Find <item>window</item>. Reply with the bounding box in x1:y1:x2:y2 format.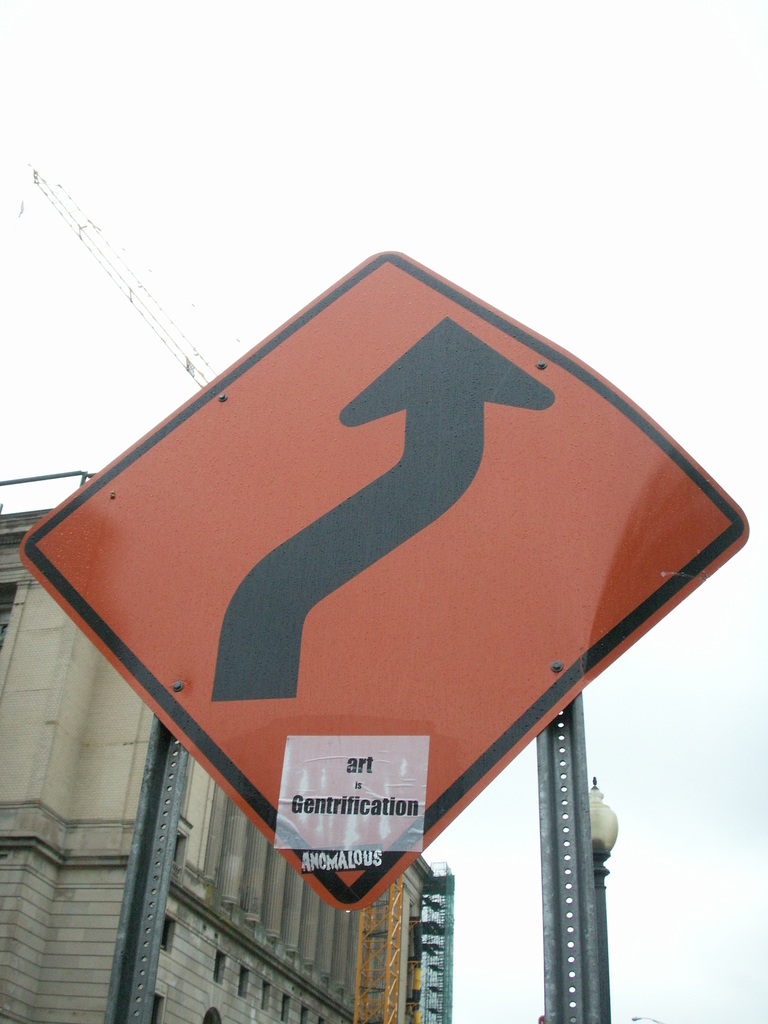
284:991:289:1023.
